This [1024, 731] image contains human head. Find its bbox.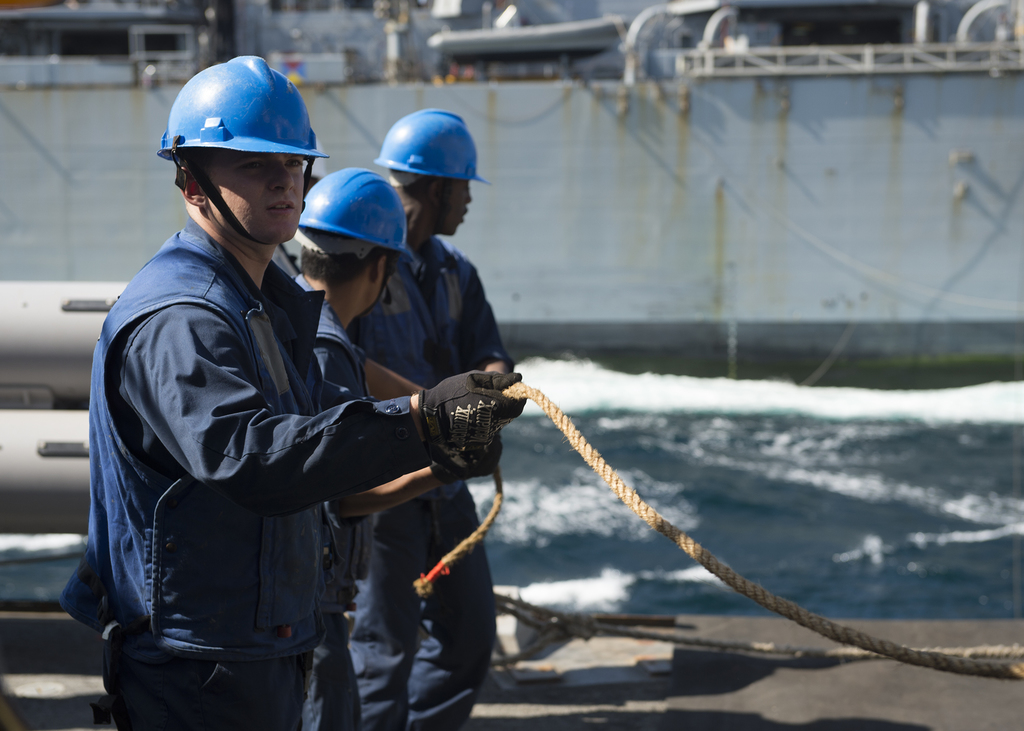
(x1=156, y1=59, x2=328, y2=270).
